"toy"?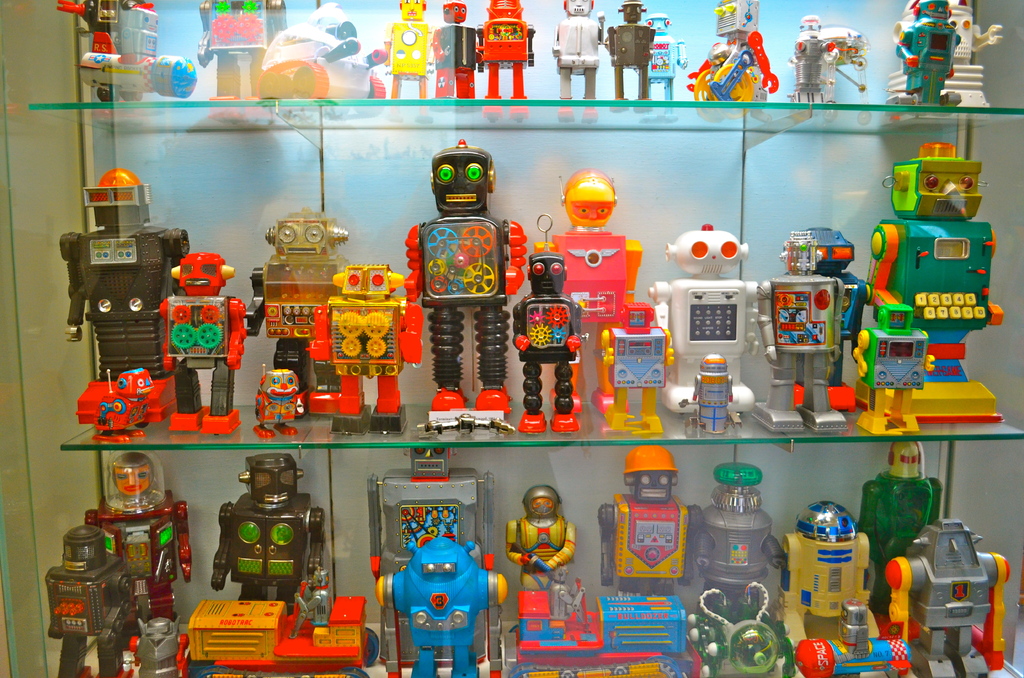
<bbox>45, 533, 138, 677</bbox>
